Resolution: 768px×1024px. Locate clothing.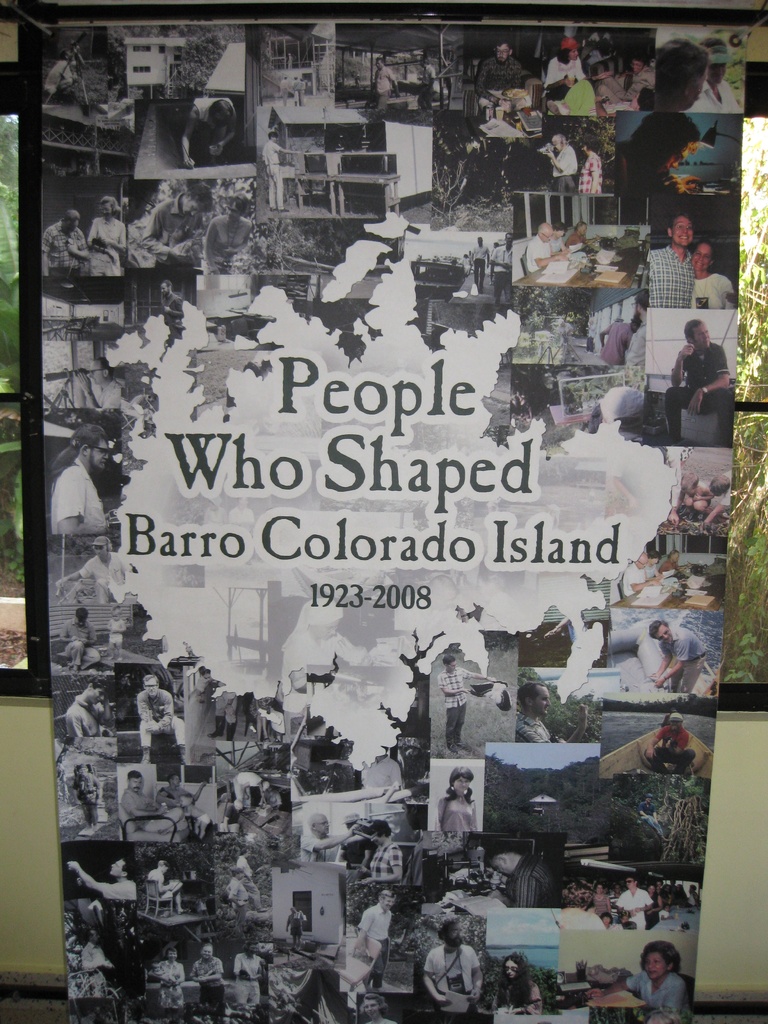
{"left": 568, "top": 157, "right": 616, "bottom": 190}.
